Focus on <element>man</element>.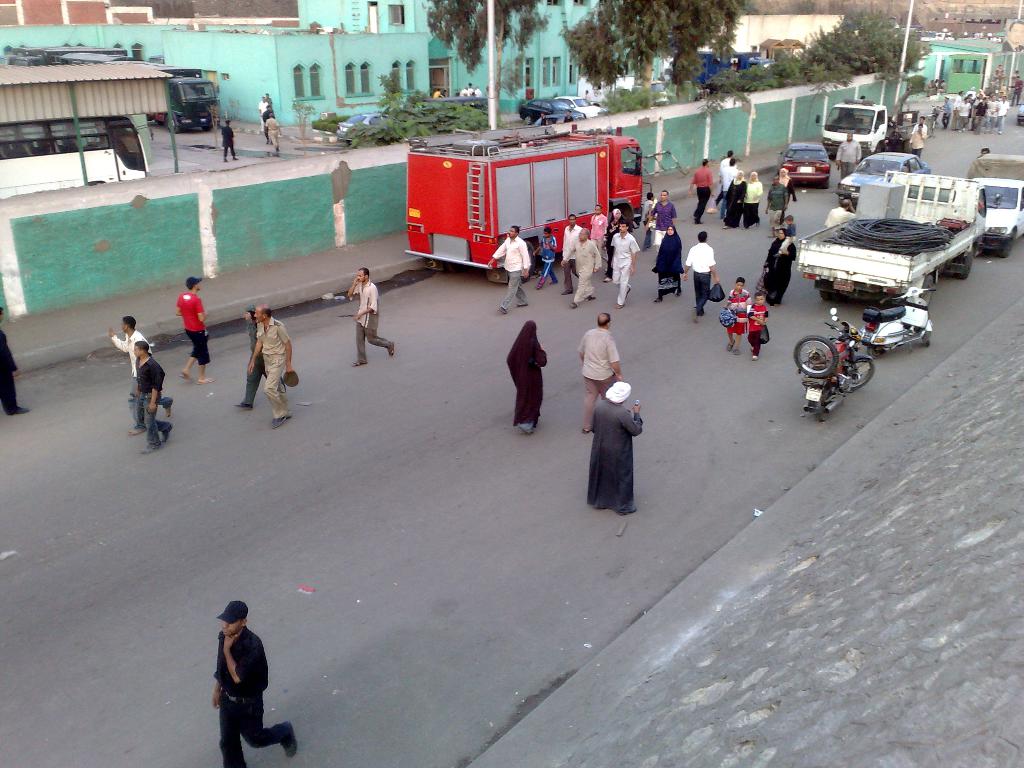
Focused at bbox=[132, 339, 175, 452].
